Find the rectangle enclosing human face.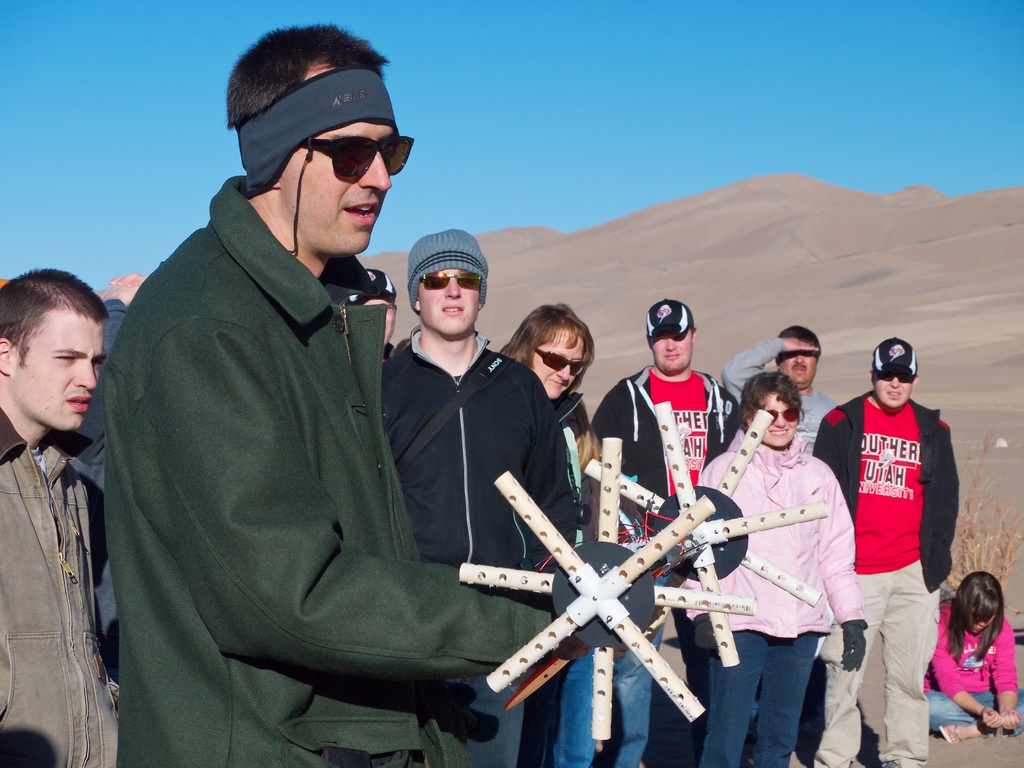
region(532, 328, 587, 399).
